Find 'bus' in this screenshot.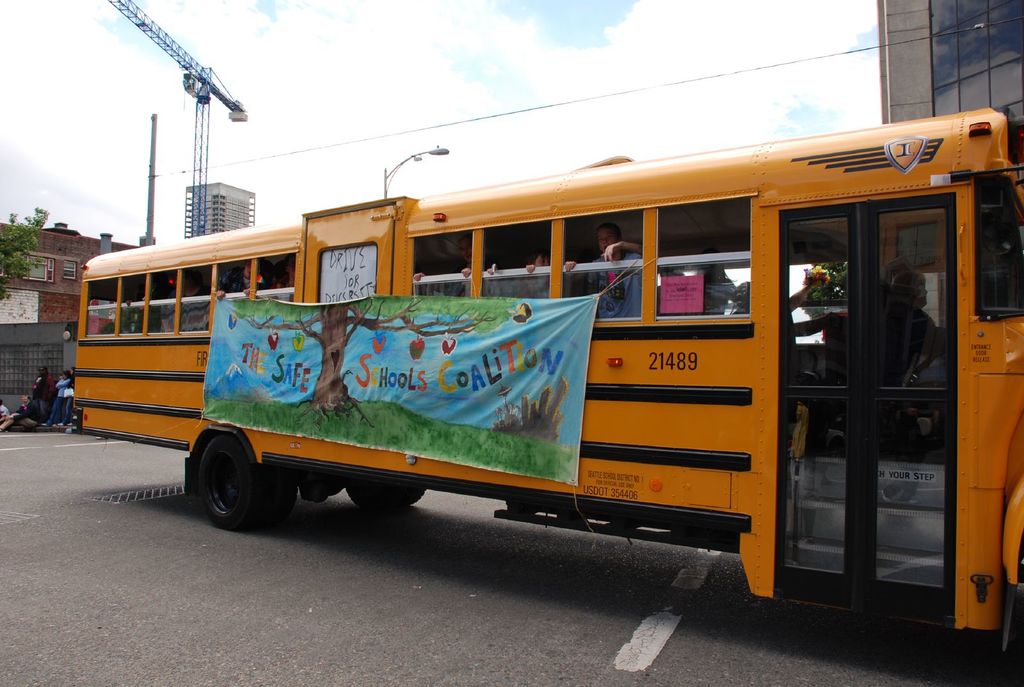
The bounding box for 'bus' is x1=70, y1=104, x2=1023, y2=655.
